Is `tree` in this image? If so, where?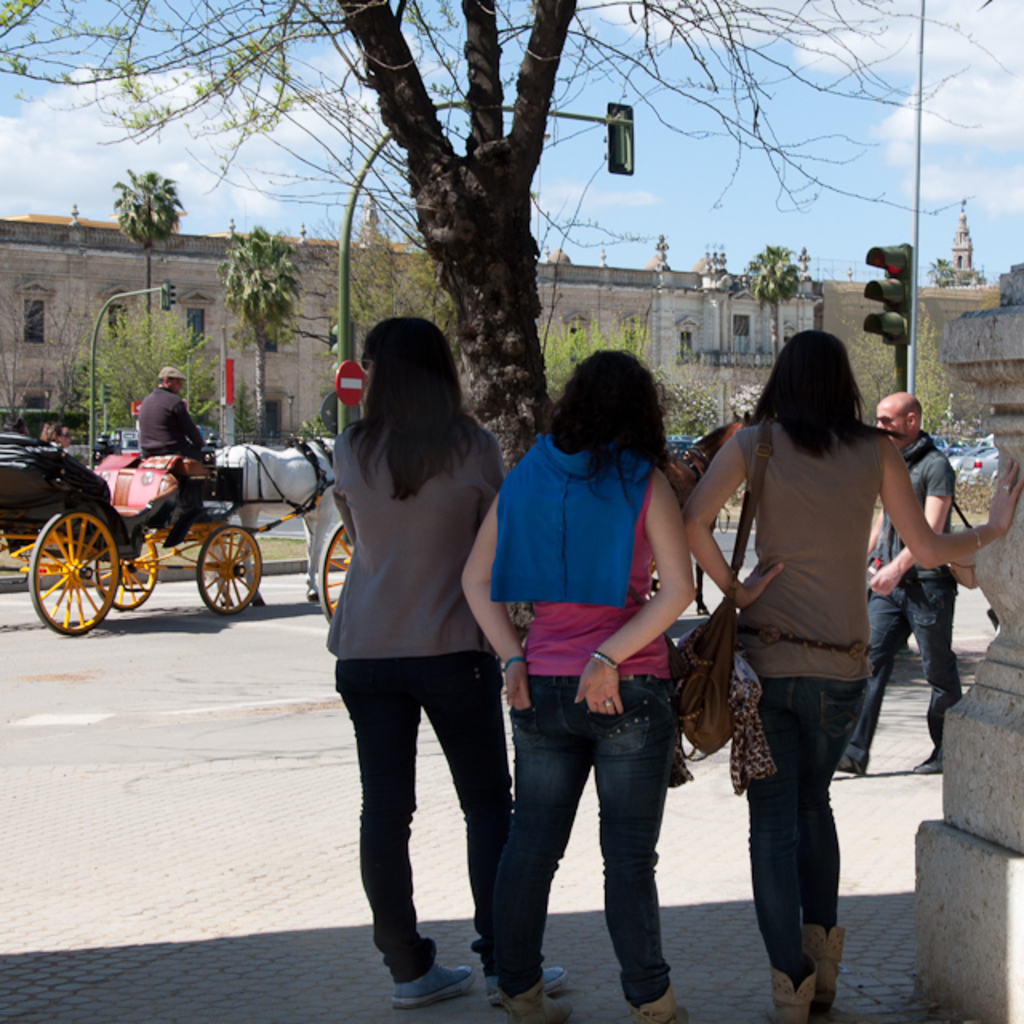
Yes, at [left=534, top=314, right=646, bottom=394].
